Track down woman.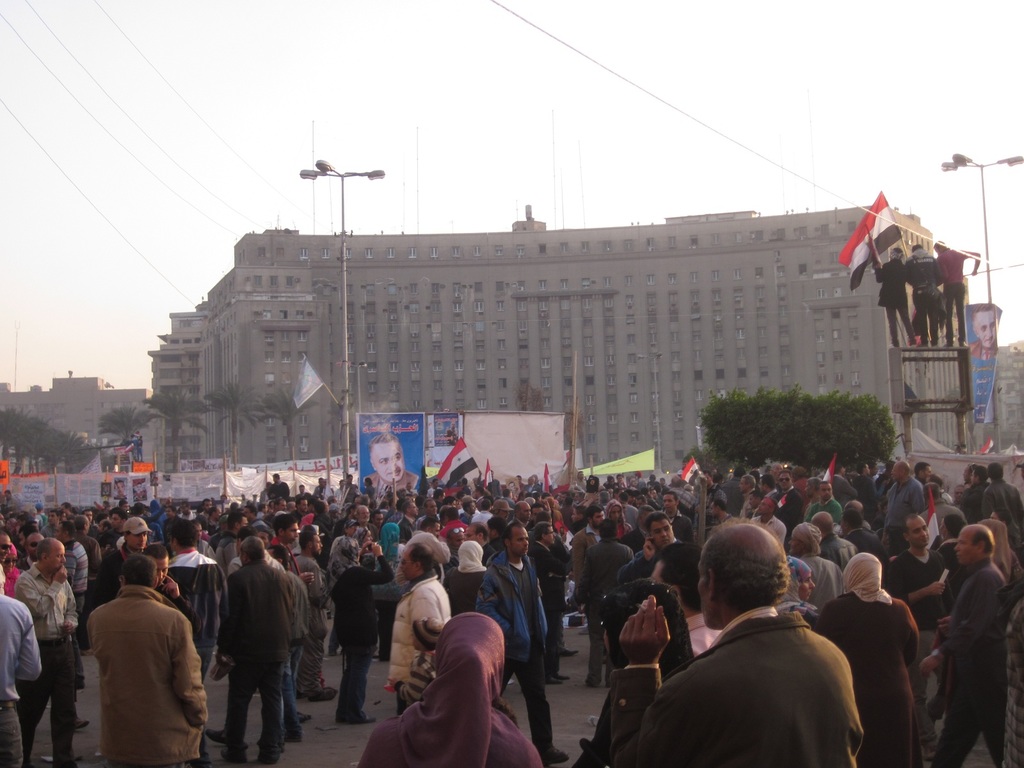
Tracked to [440, 537, 488, 616].
